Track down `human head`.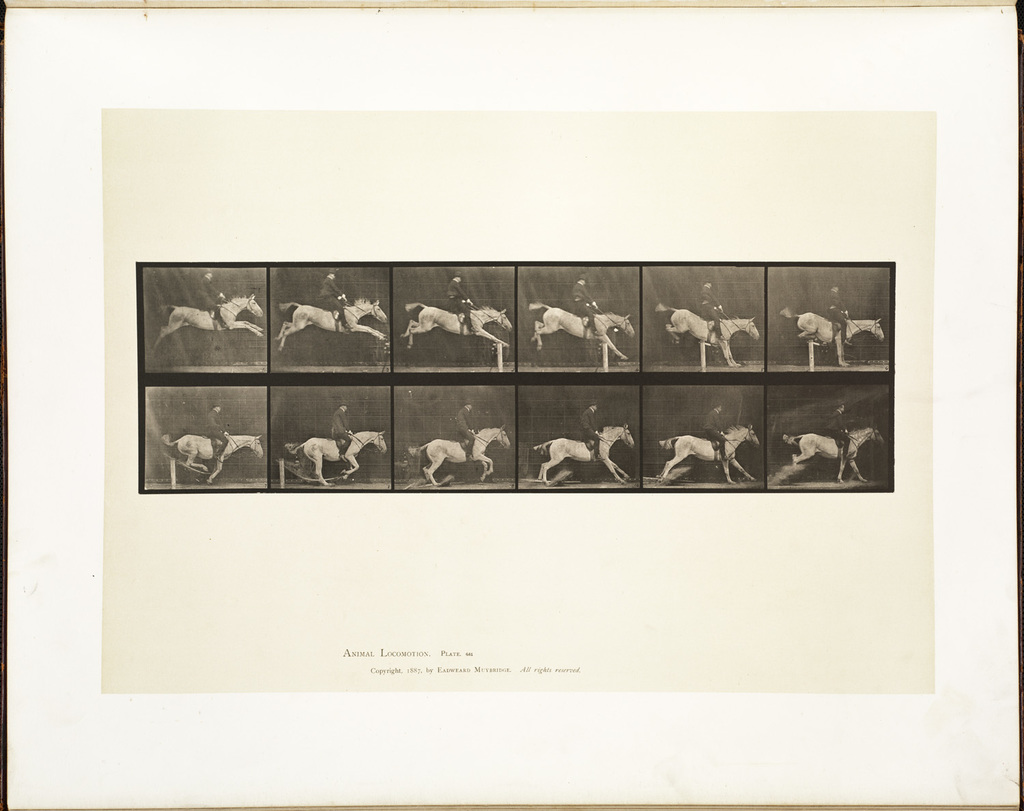
Tracked to region(714, 405, 721, 410).
